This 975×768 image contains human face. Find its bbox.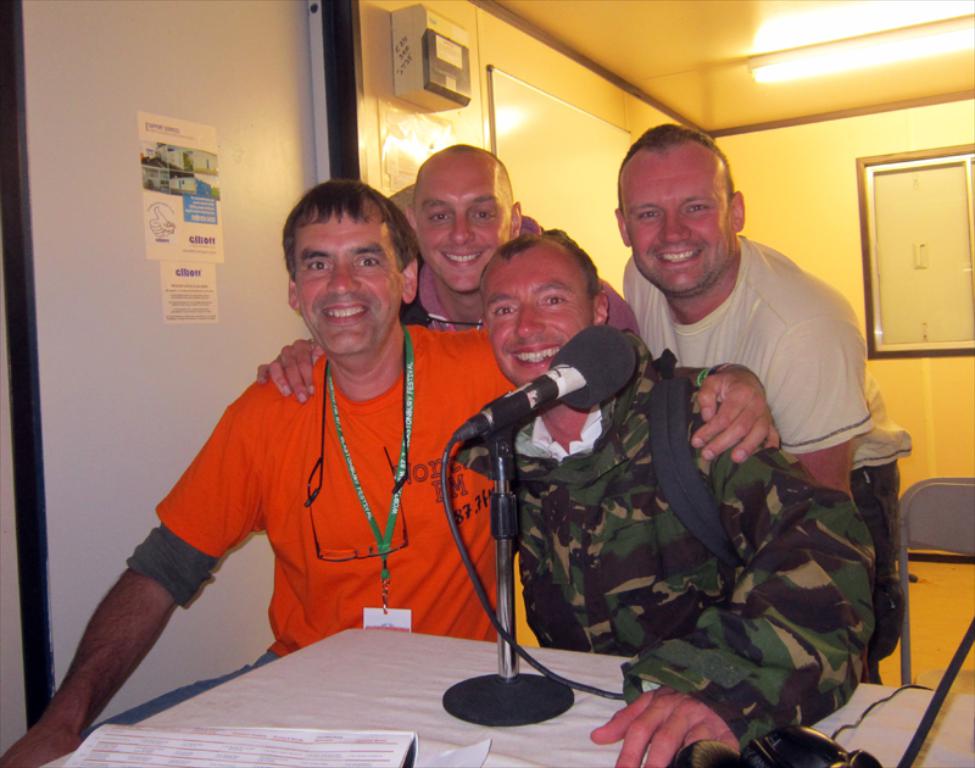
x1=297, y1=194, x2=401, y2=357.
